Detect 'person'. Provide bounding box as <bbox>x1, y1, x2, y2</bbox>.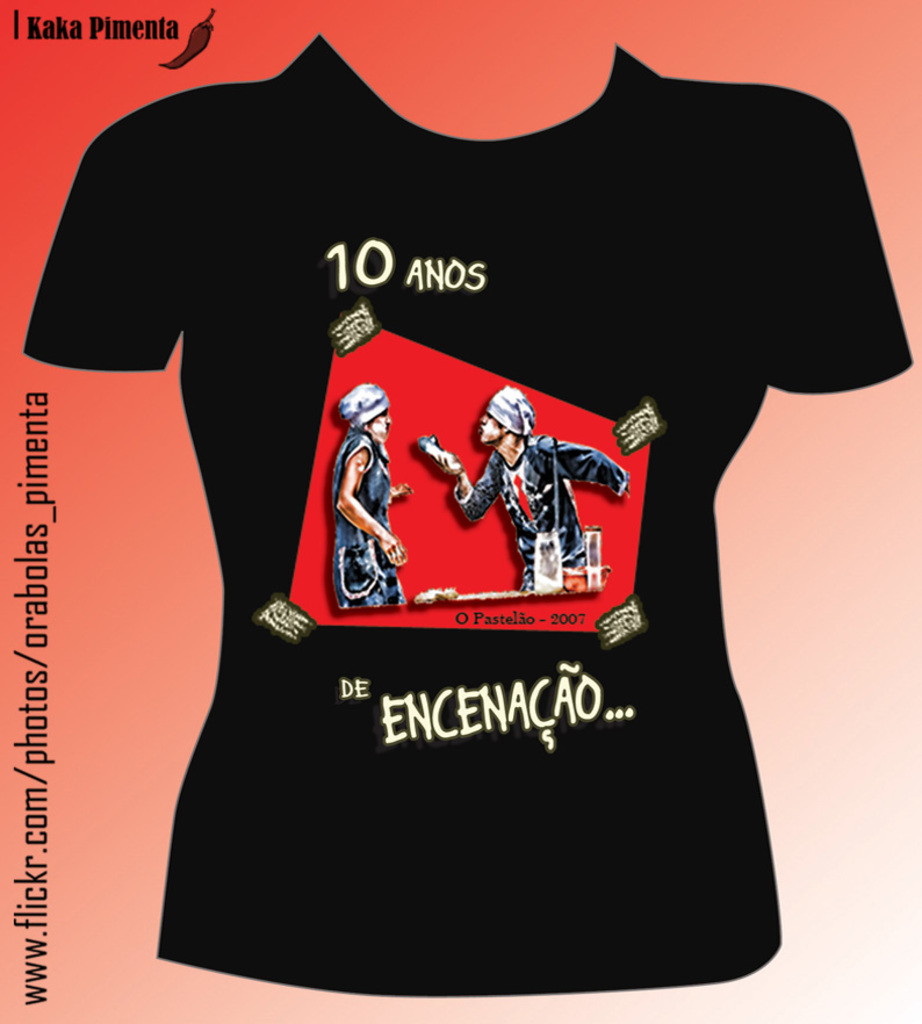
<bbox>327, 368, 413, 599</bbox>.
